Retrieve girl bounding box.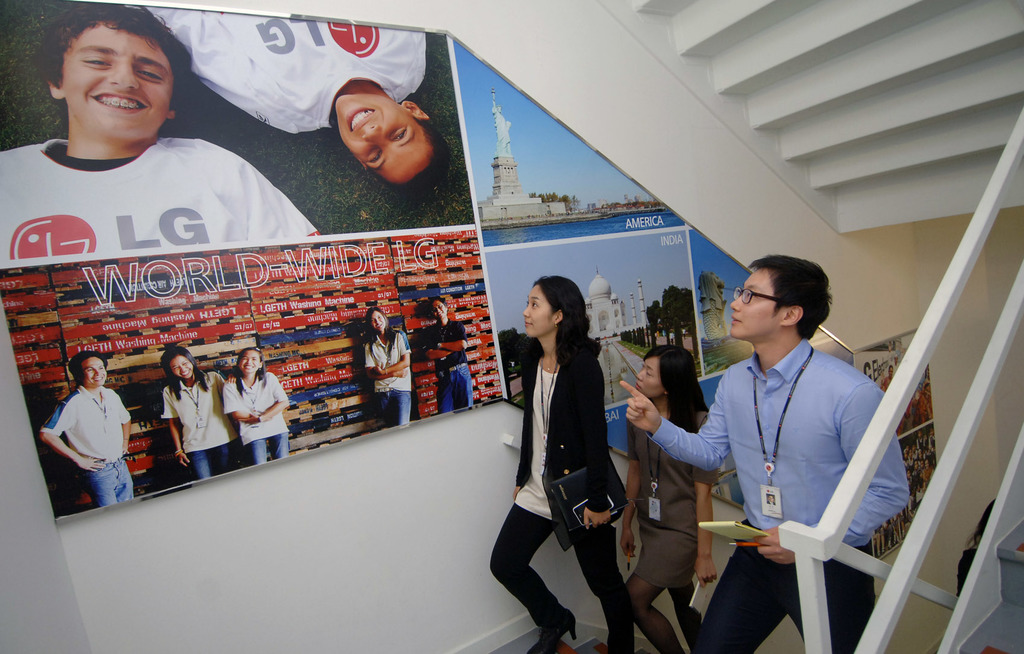
Bounding box: [488, 273, 638, 653].
